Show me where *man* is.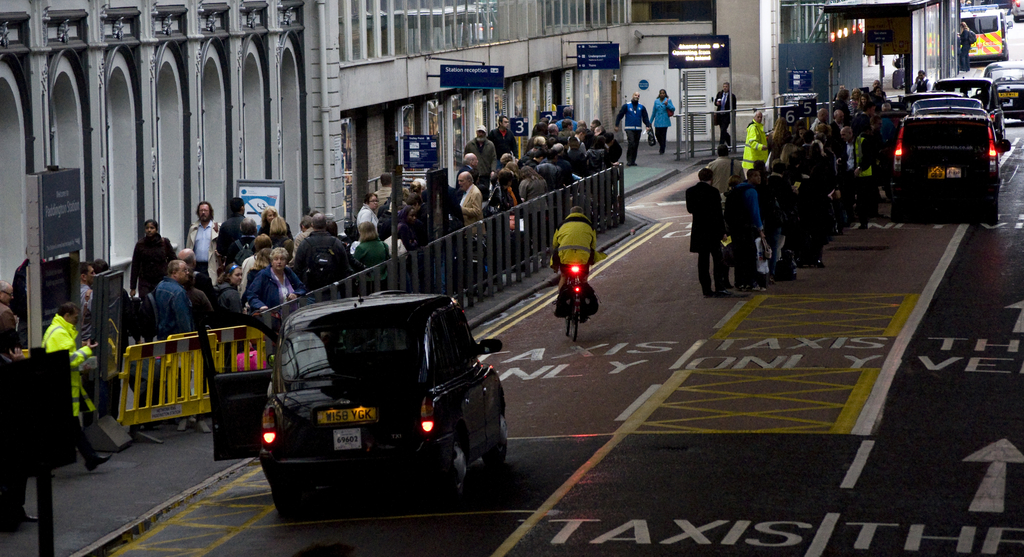
*man* is at 81 261 95 346.
